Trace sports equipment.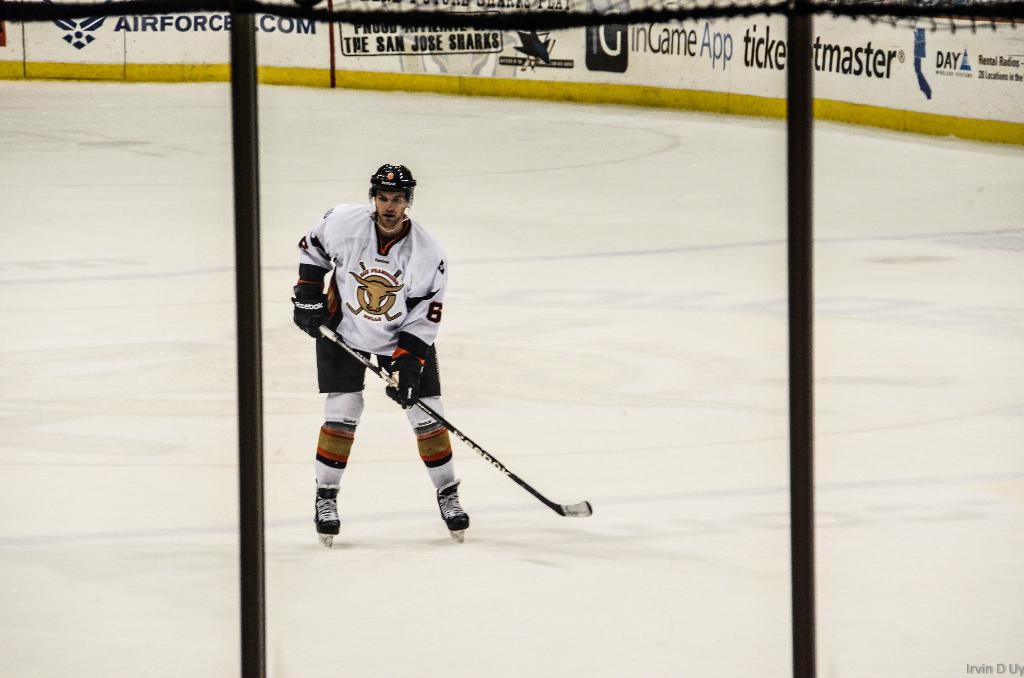
Traced to (316,322,595,517).
